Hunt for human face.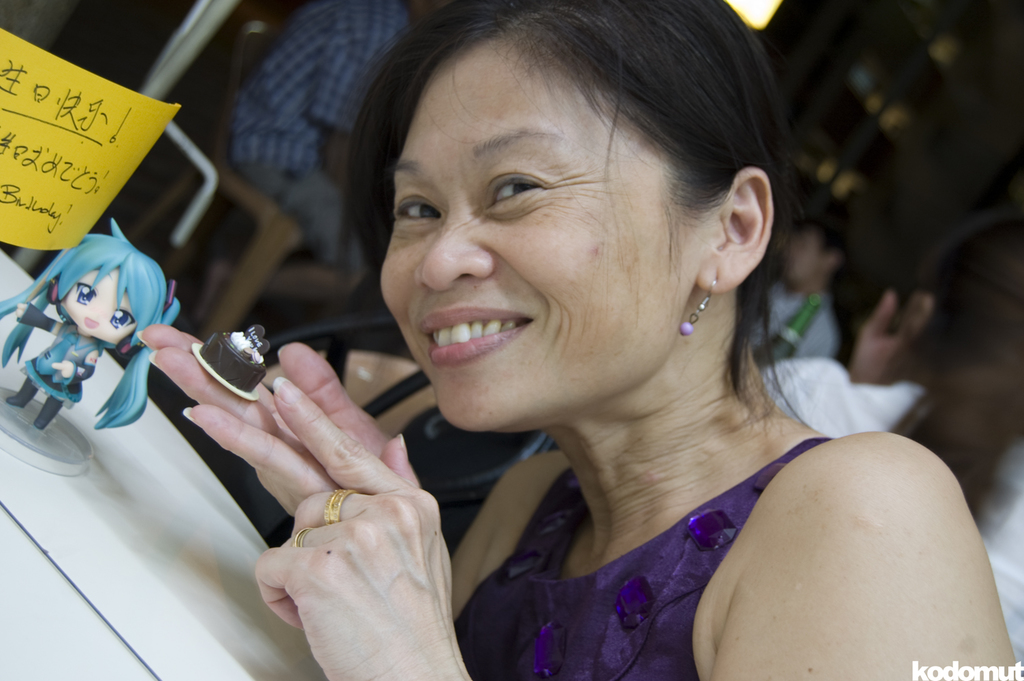
Hunted down at <bbox>63, 267, 138, 345</bbox>.
